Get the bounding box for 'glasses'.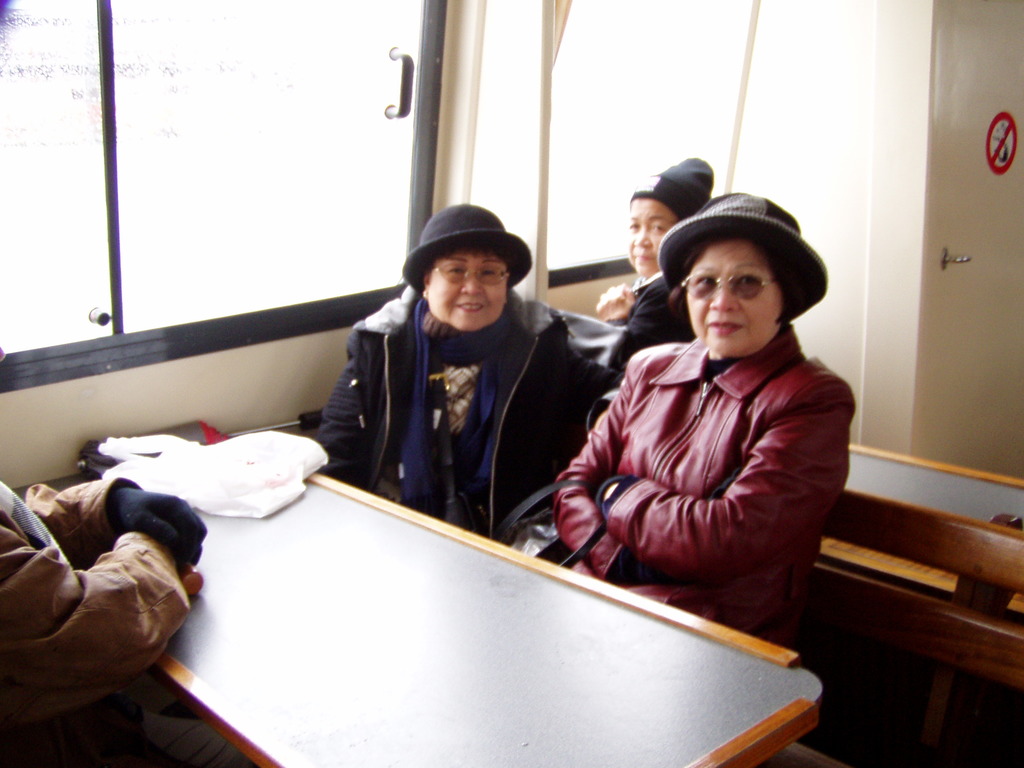
[x1=435, y1=262, x2=512, y2=284].
